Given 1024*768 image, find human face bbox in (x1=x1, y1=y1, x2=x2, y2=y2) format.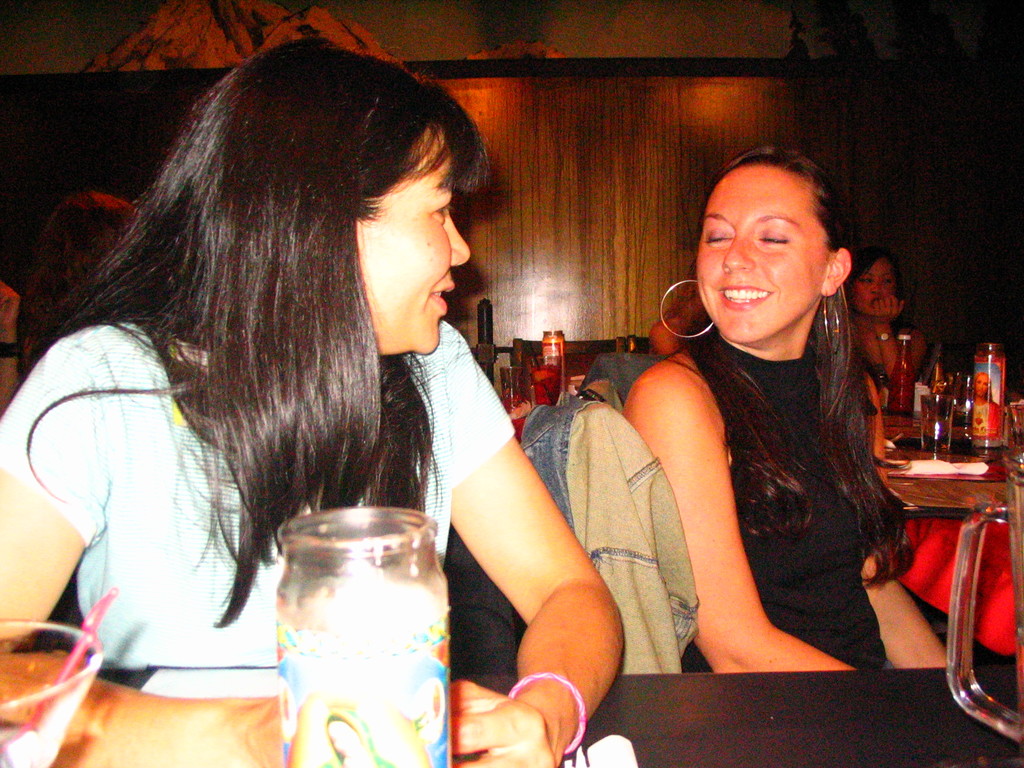
(x1=854, y1=260, x2=896, y2=308).
